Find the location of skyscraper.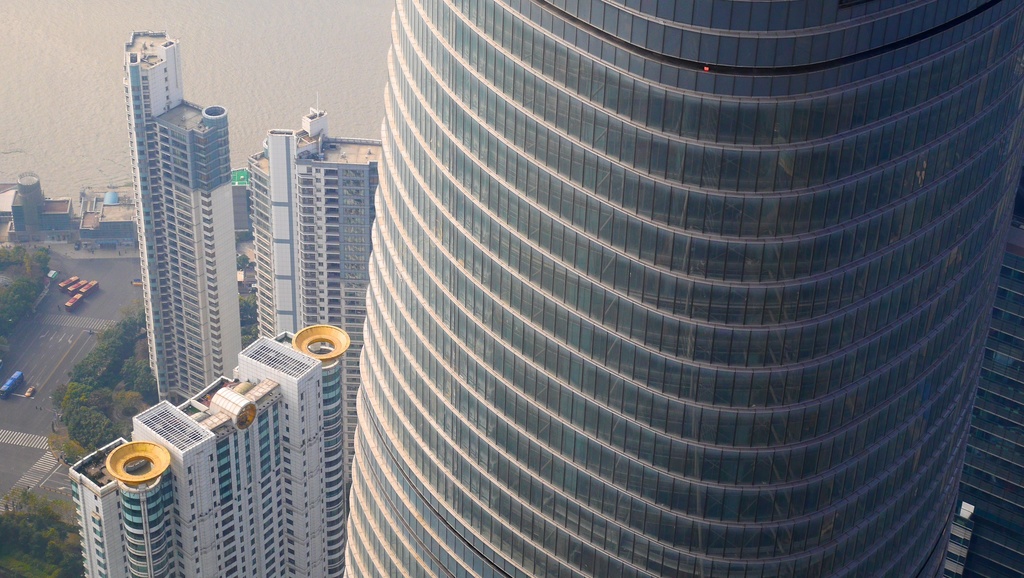
Location: x1=943 y1=191 x2=1023 y2=576.
